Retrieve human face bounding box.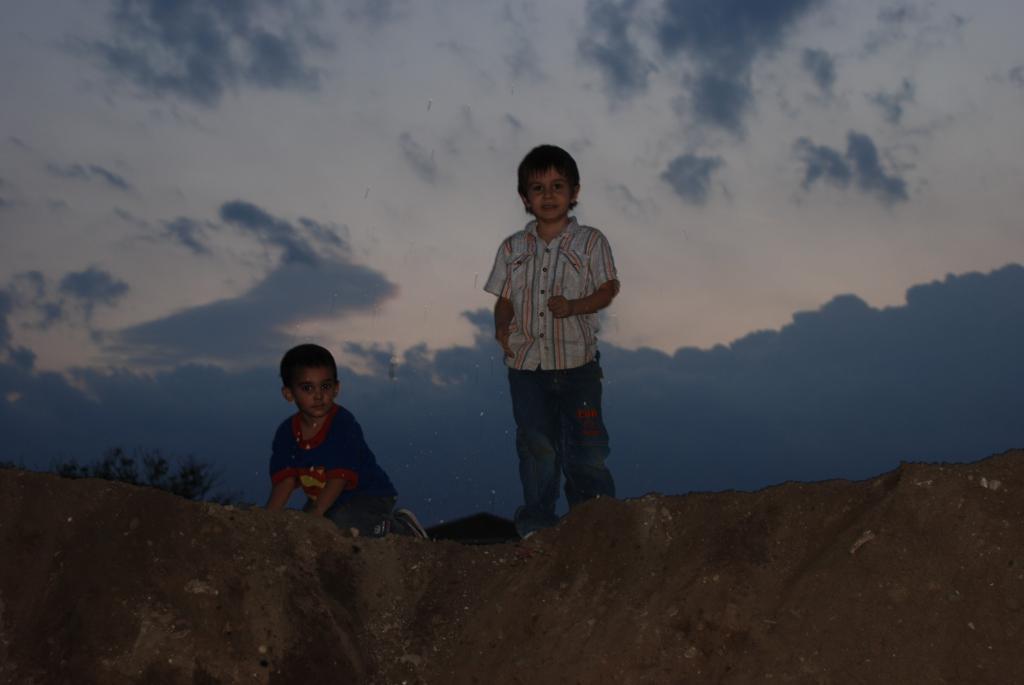
Bounding box: 296,365,334,413.
